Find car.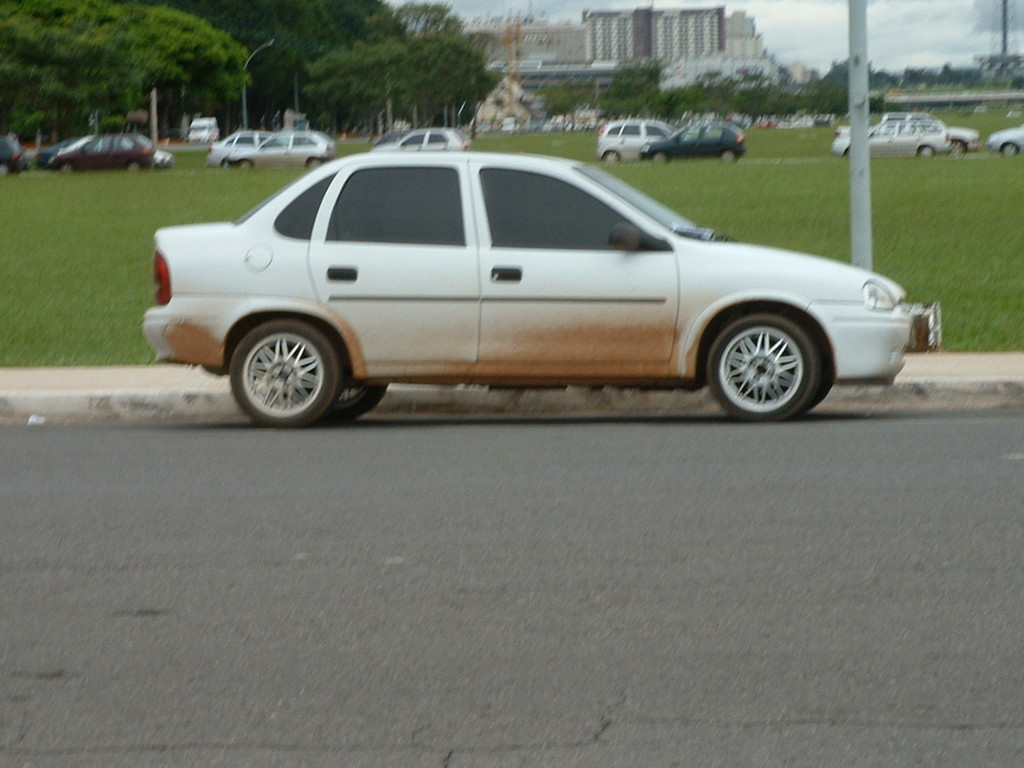
left=210, top=138, right=259, bottom=166.
